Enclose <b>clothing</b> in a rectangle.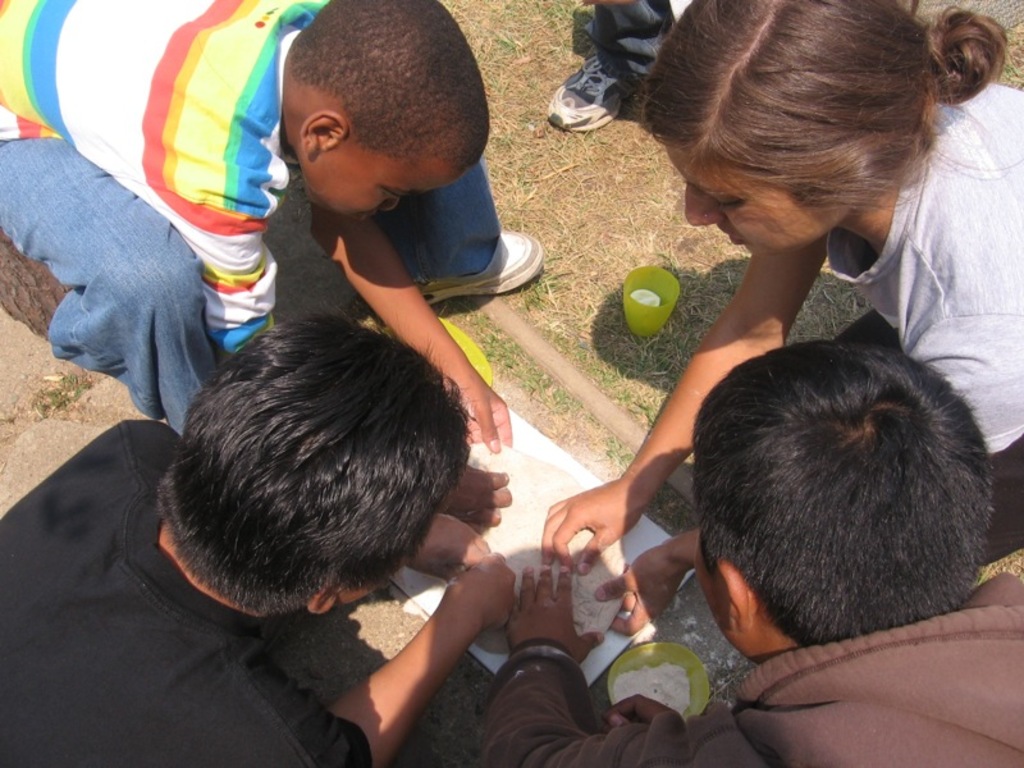
(590, 0, 678, 87).
